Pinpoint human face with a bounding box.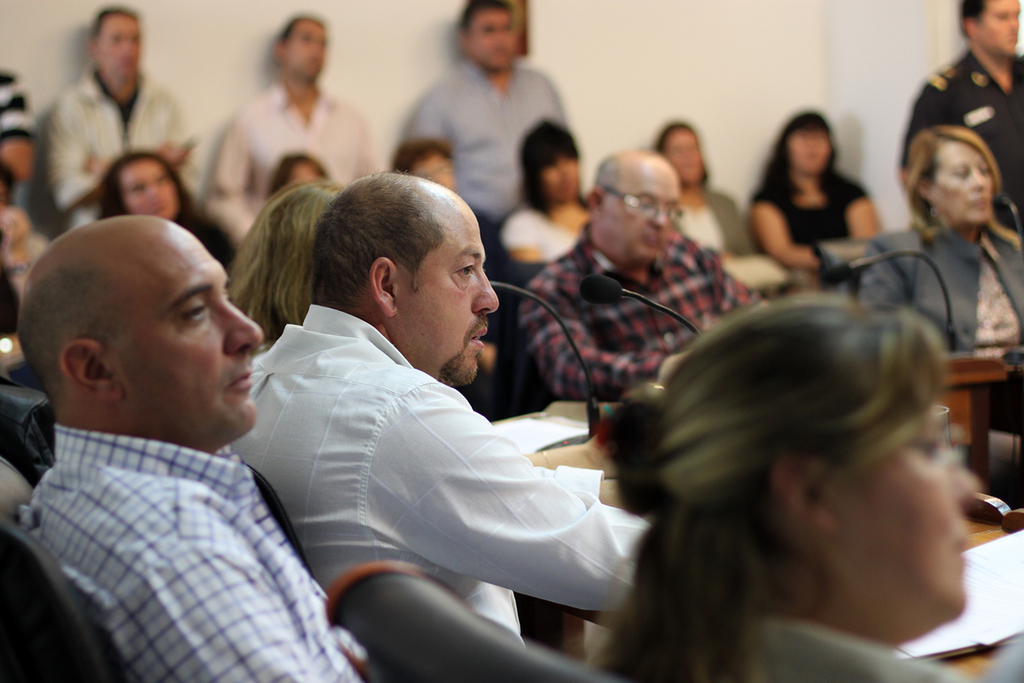
(663, 126, 705, 185).
